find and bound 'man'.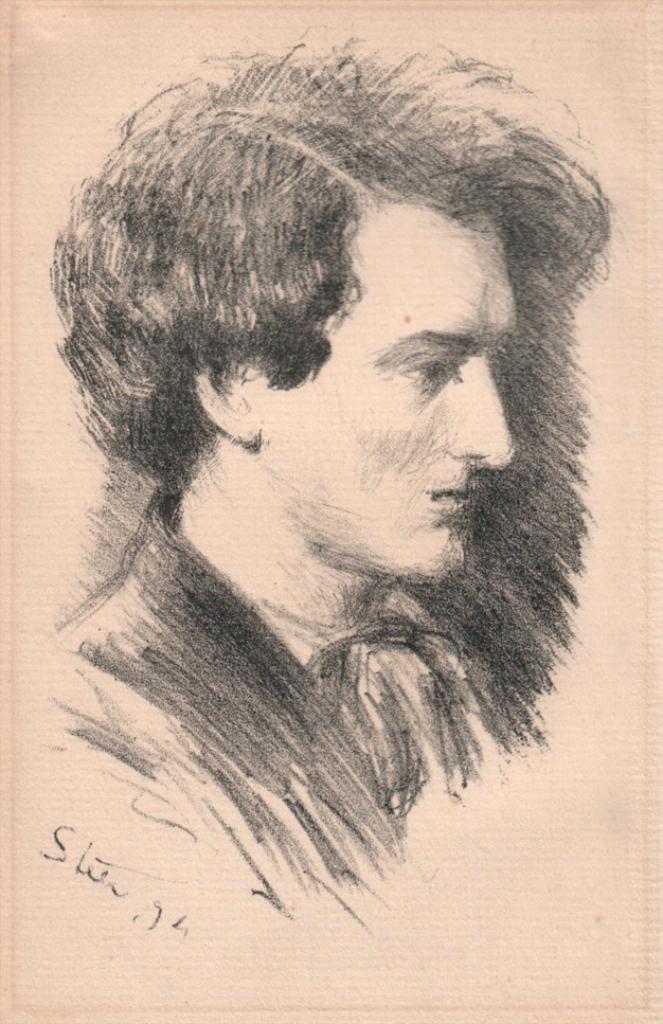
Bound: <bbox>40, 62, 630, 924</bbox>.
